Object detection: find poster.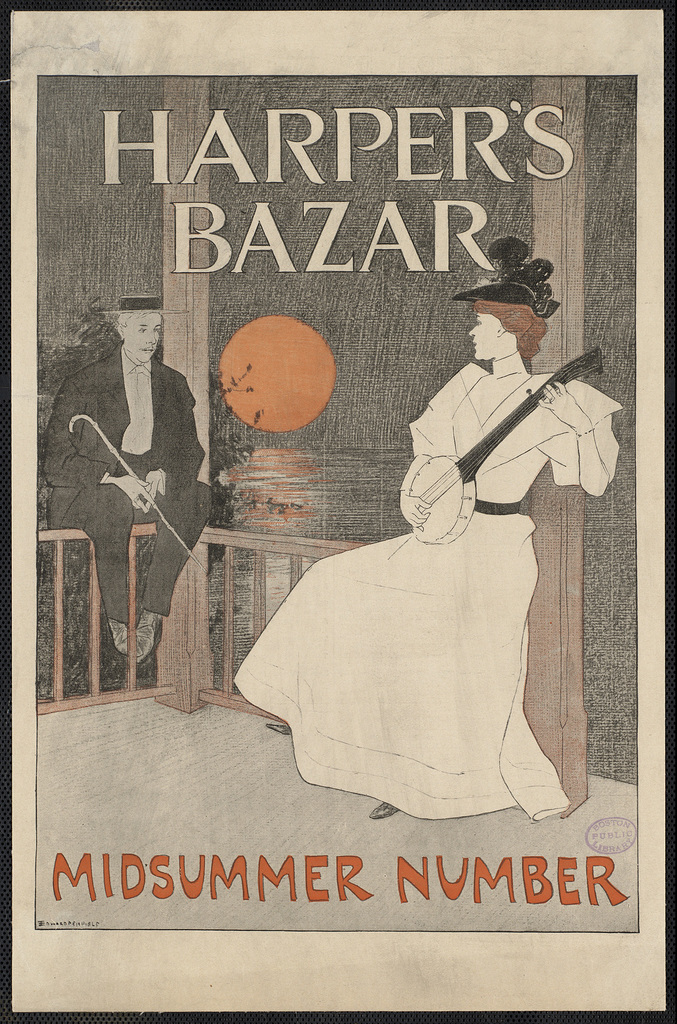
Rect(0, 0, 676, 1023).
